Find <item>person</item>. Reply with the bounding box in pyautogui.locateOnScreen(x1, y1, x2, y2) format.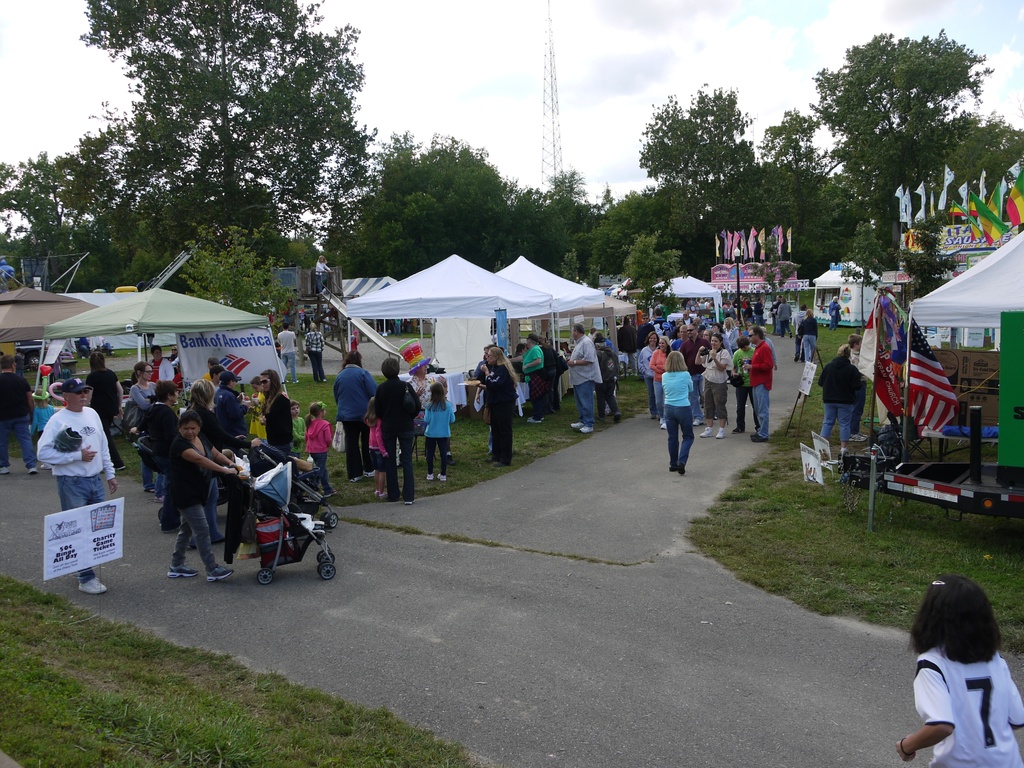
pyautogui.locateOnScreen(477, 346, 518, 468).
